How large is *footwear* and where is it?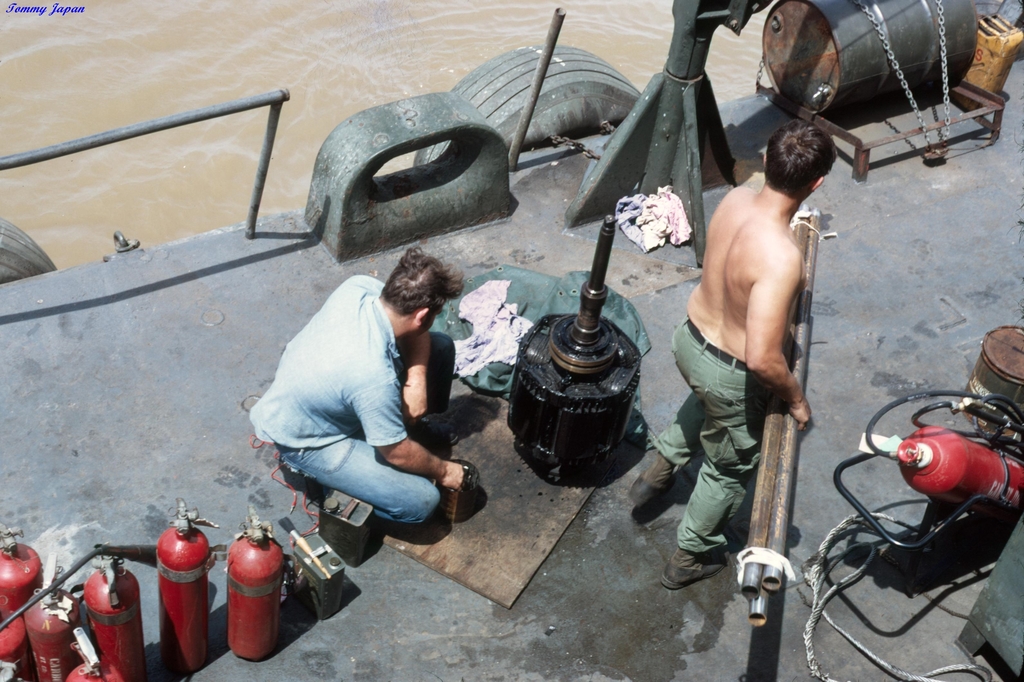
Bounding box: select_region(664, 540, 722, 587).
